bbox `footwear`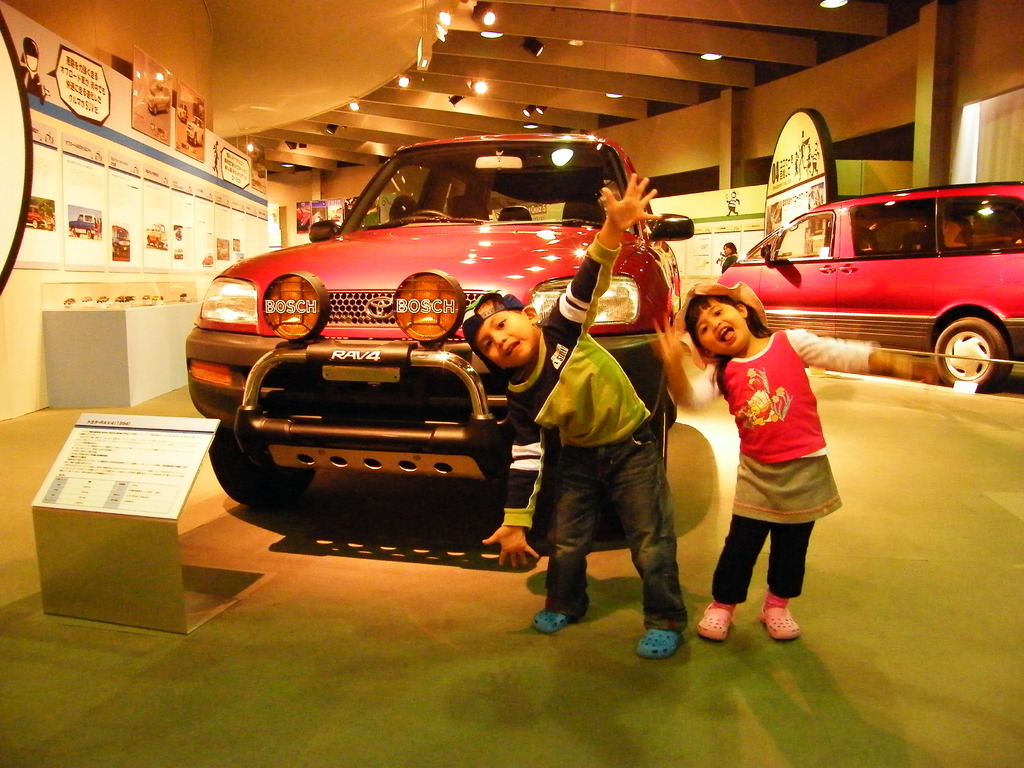
bbox=(694, 600, 735, 646)
